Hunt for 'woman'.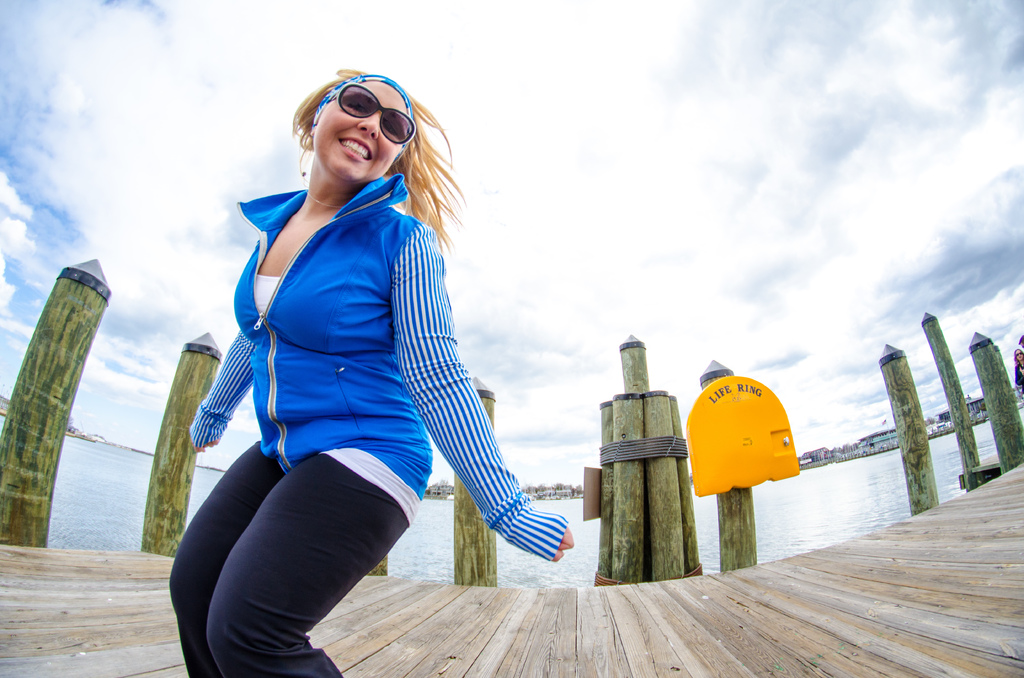
Hunted down at x1=170 y1=56 x2=537 y2=670.
